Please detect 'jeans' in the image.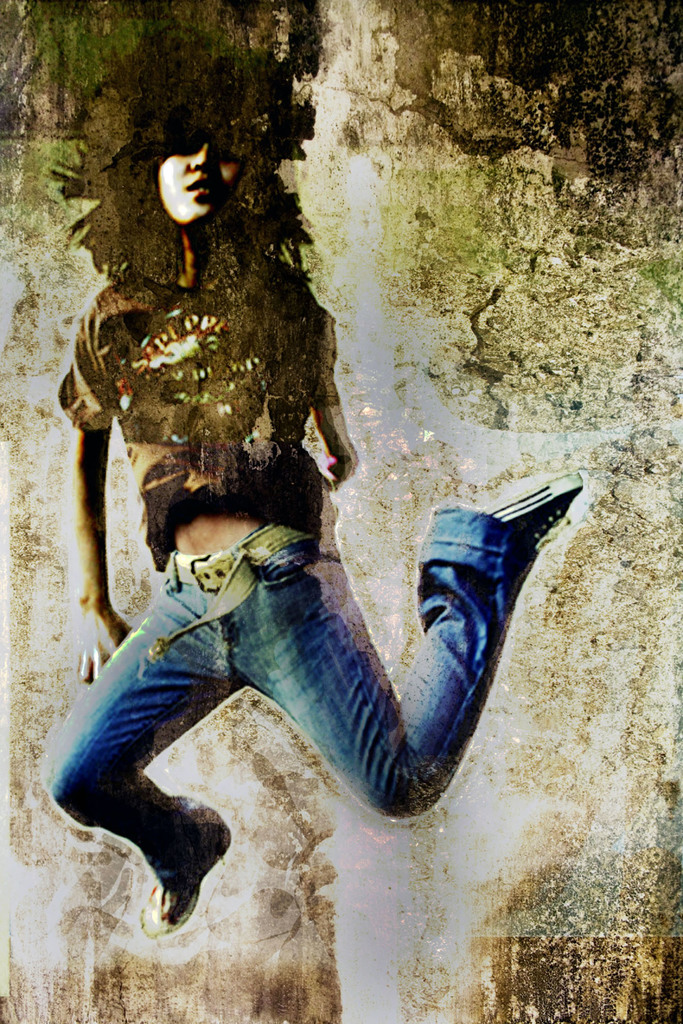
bbox(65, 484, 595, 856).
